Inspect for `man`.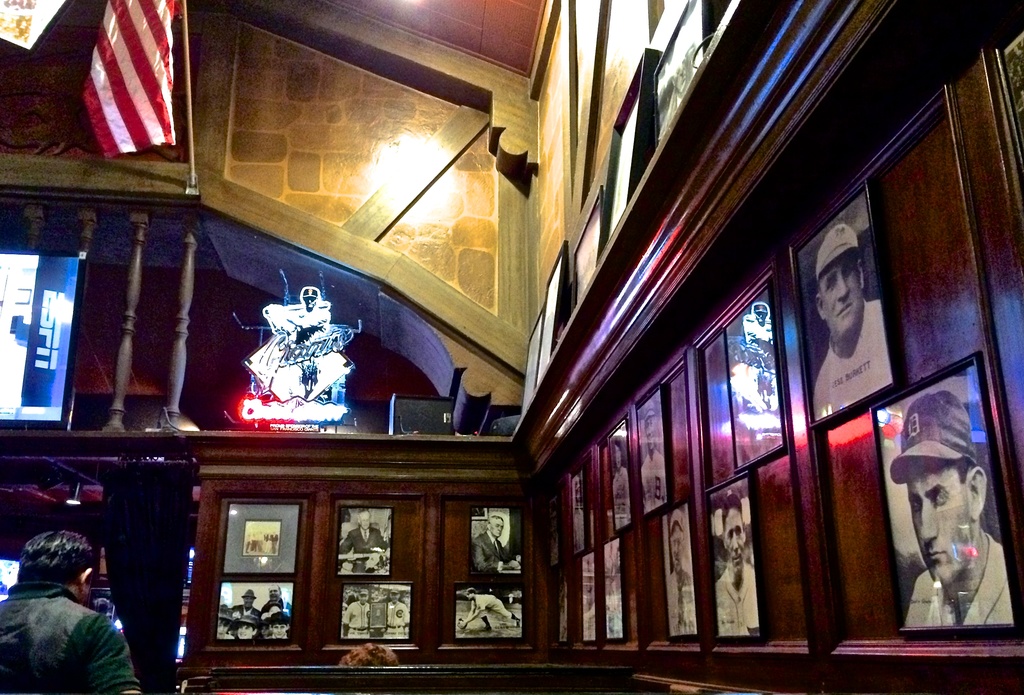
Inspection: x1=257 y1=587 x2=289 y2=613.
